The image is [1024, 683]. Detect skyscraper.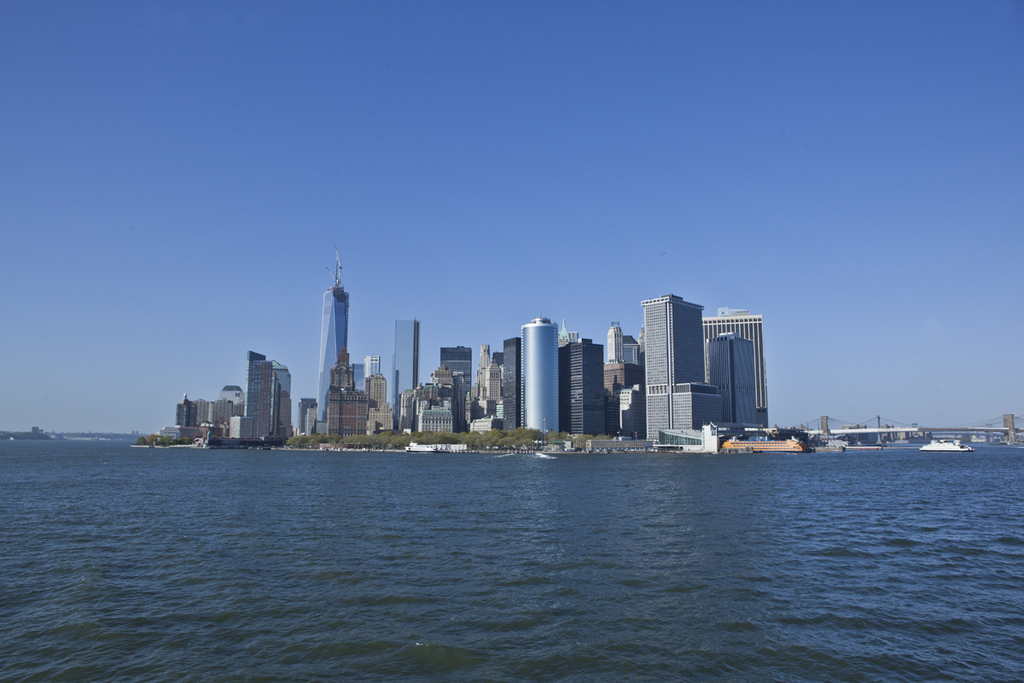
Detection: crop(312, 260, 349, 437).
